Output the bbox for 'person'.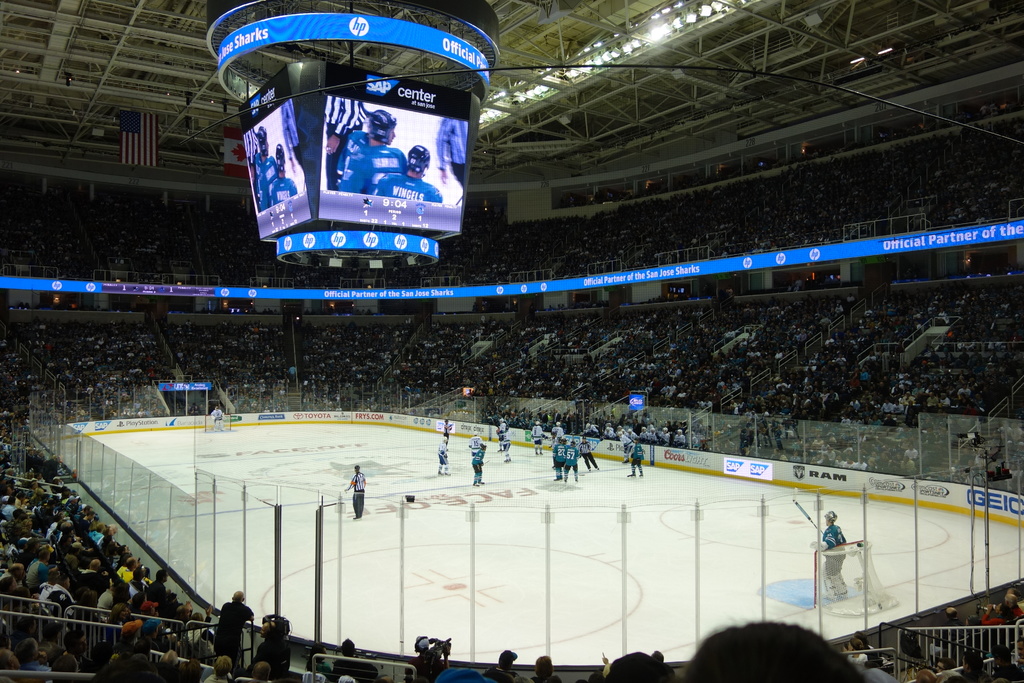
x1=543 y1=436 x2=557 y2=475.
